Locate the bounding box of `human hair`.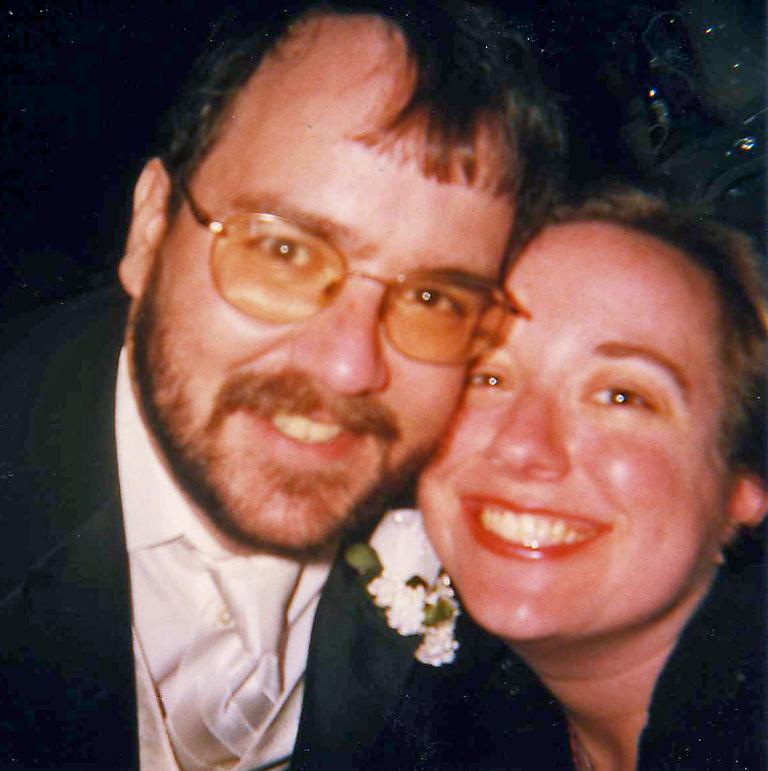
Bounding box: 504:195:767:478.
